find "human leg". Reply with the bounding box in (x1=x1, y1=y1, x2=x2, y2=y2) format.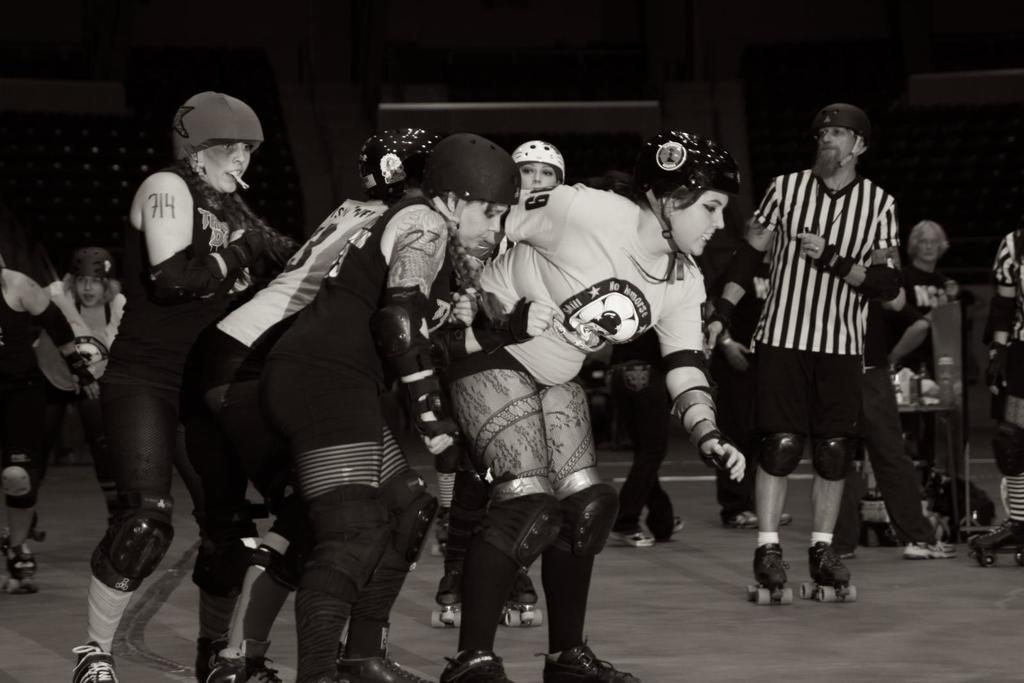
(x1=810, y1=471, x2=857, y2=600).
